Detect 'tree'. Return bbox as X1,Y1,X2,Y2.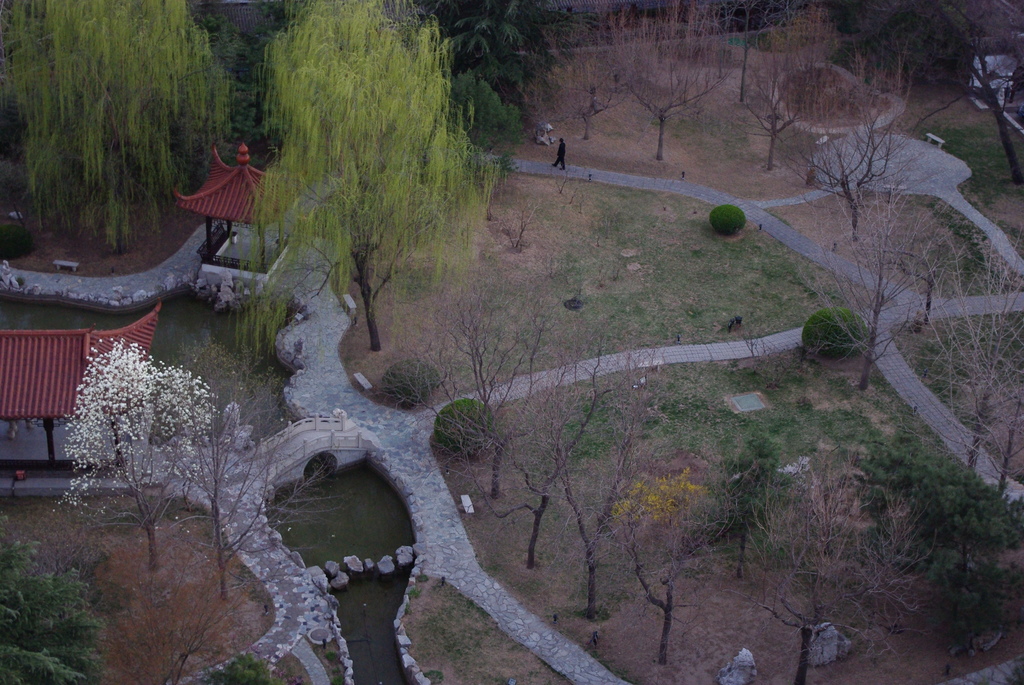
232,3,480,388.
